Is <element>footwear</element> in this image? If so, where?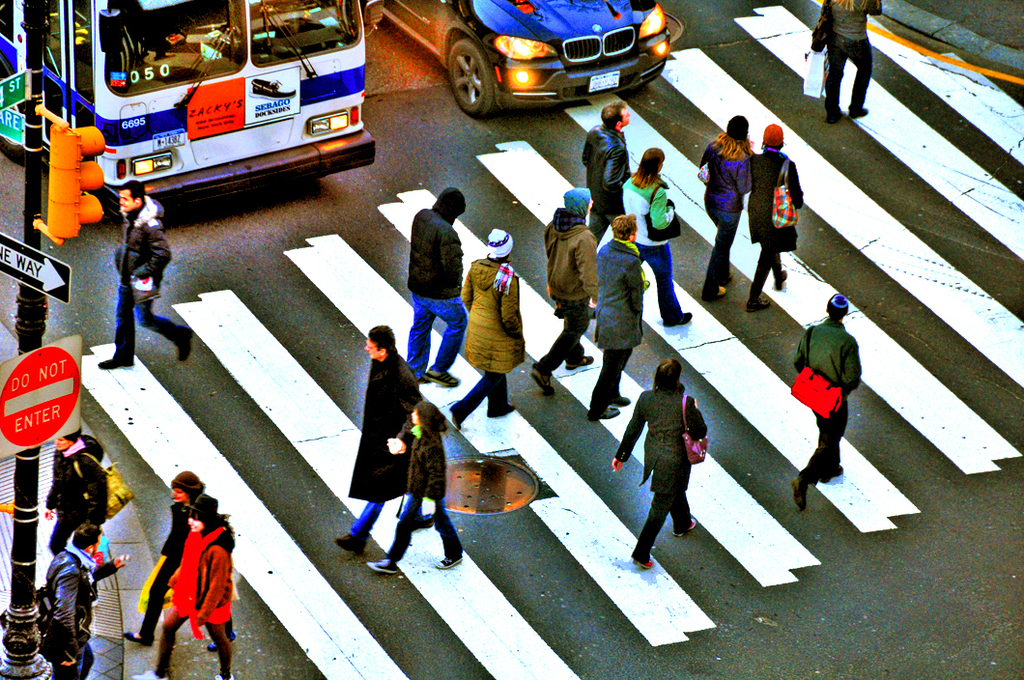
Yes, at select_region(410, 511, 445, 530).
